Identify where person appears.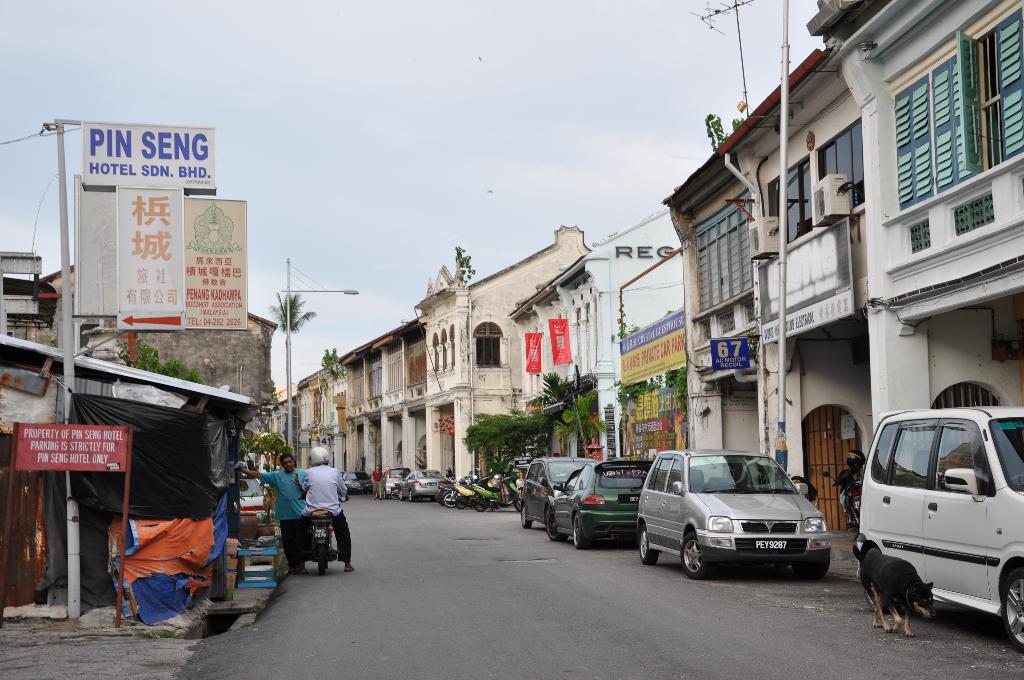
Appears at box=[237, 452, 306, 570].
